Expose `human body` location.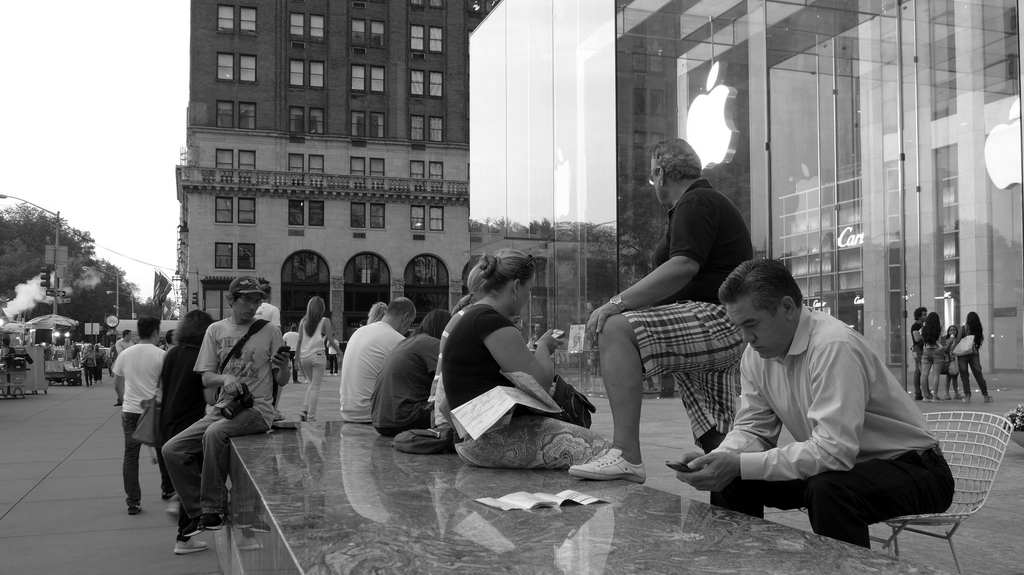
Exposed at crop(925, 313, 953, 401).
